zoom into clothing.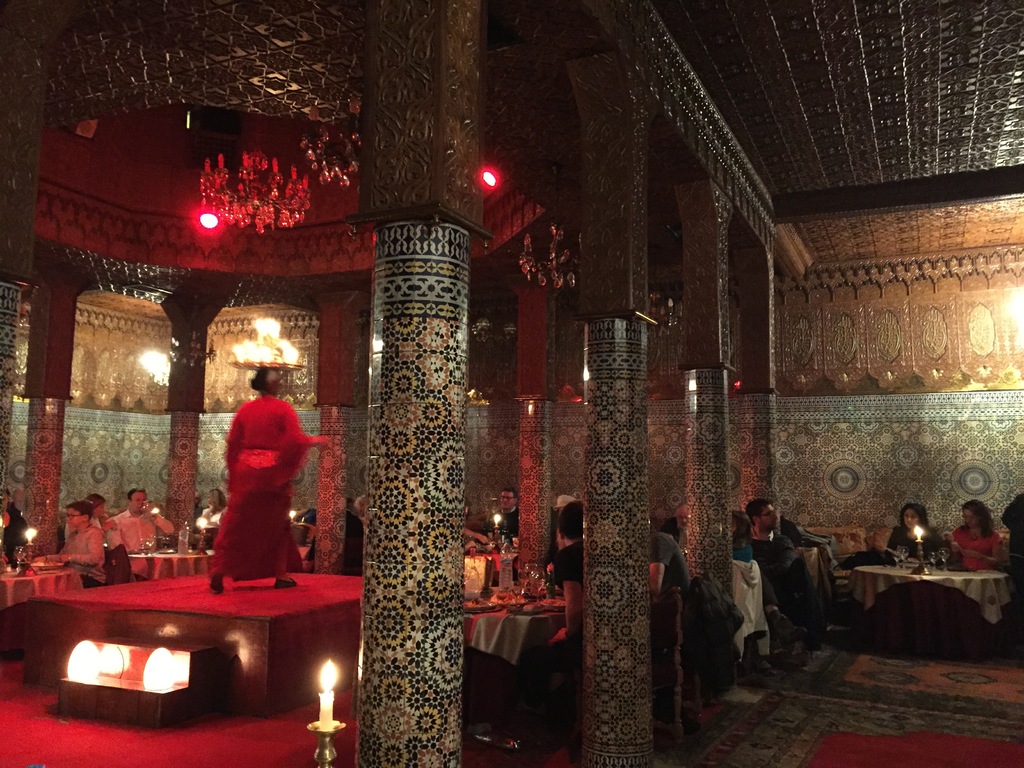
Zoom target: BBox(202, 388, 297, 571).
